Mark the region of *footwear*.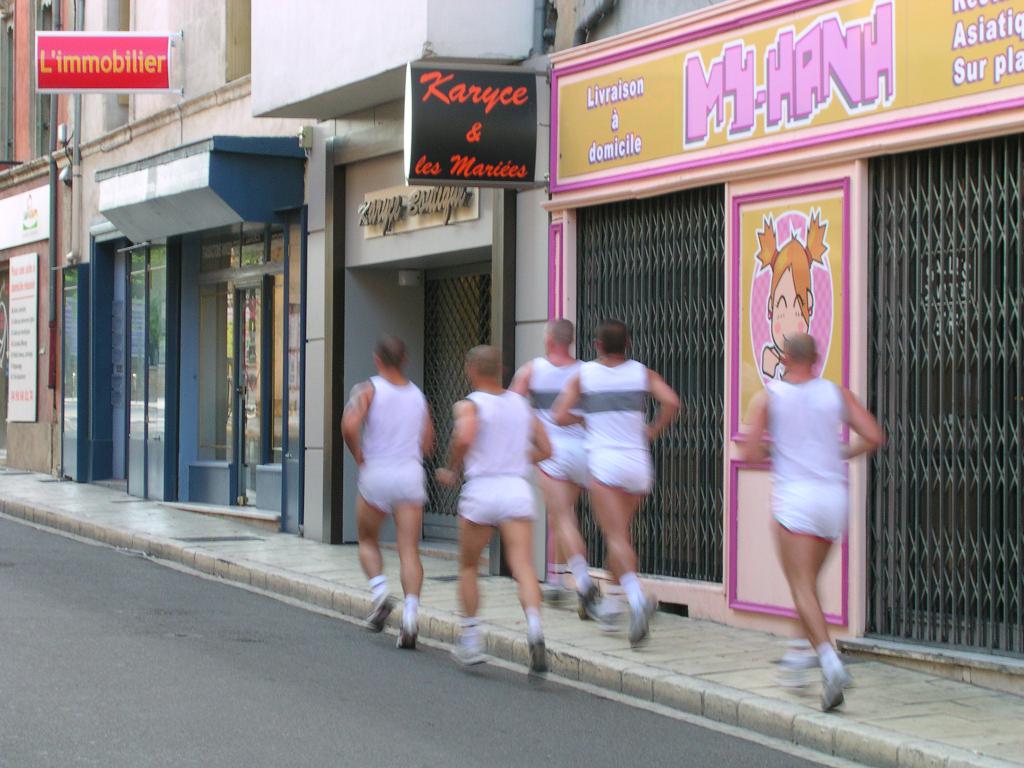
Region: [396, 620, 424, 654].
